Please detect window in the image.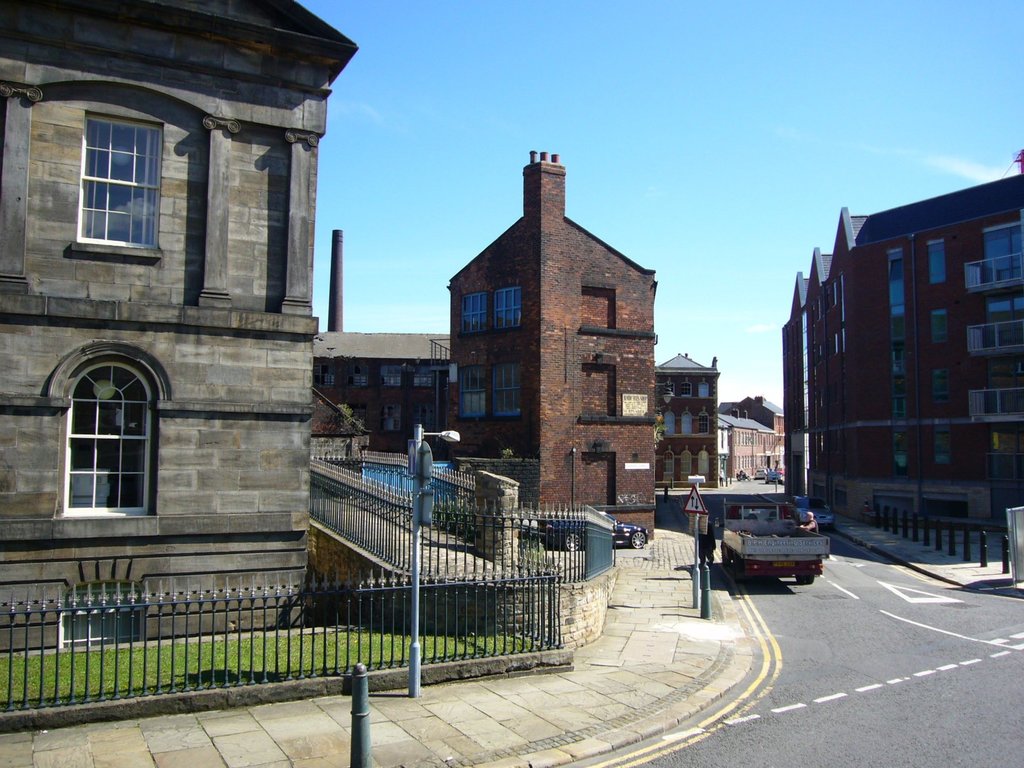
<box>345,364,369,389</box>.
